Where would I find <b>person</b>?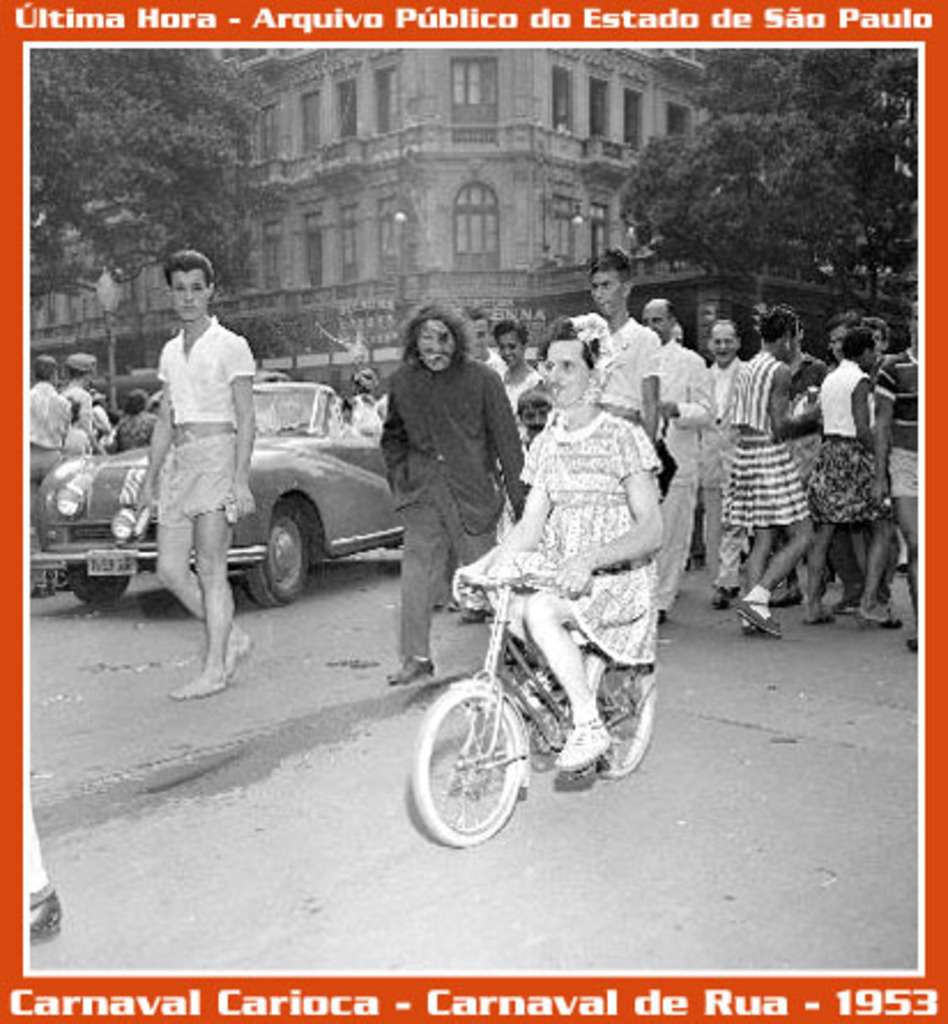
At 649/290/716/617.
